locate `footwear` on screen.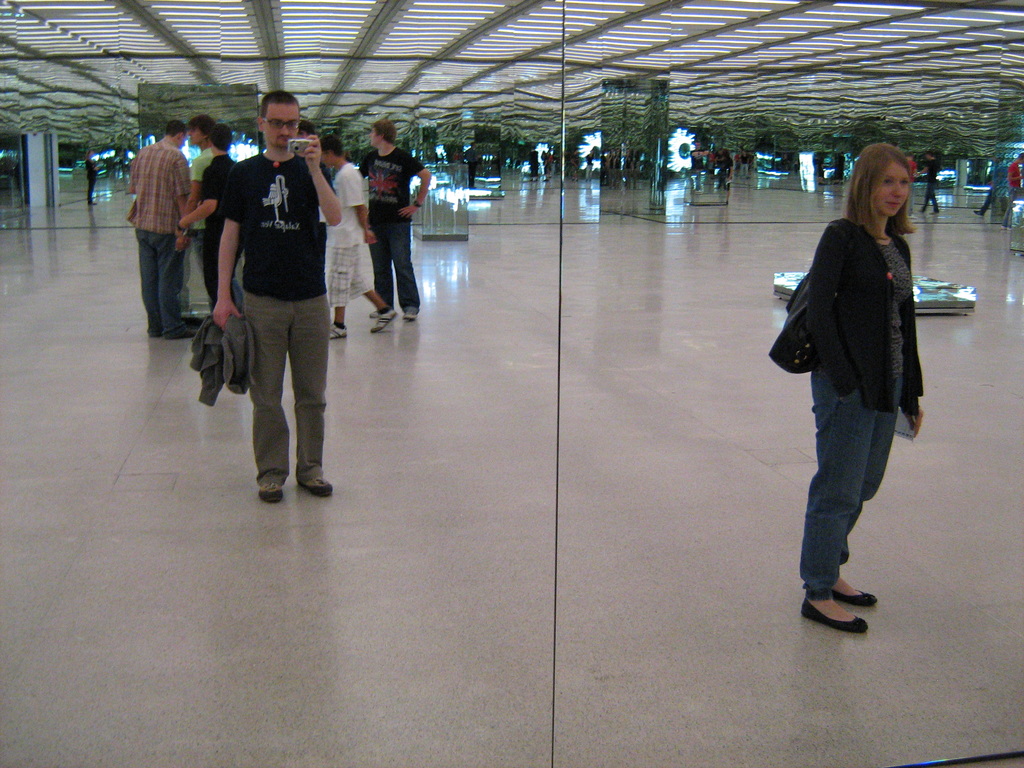
On screen at Rect(800, 589, 872, 631).
